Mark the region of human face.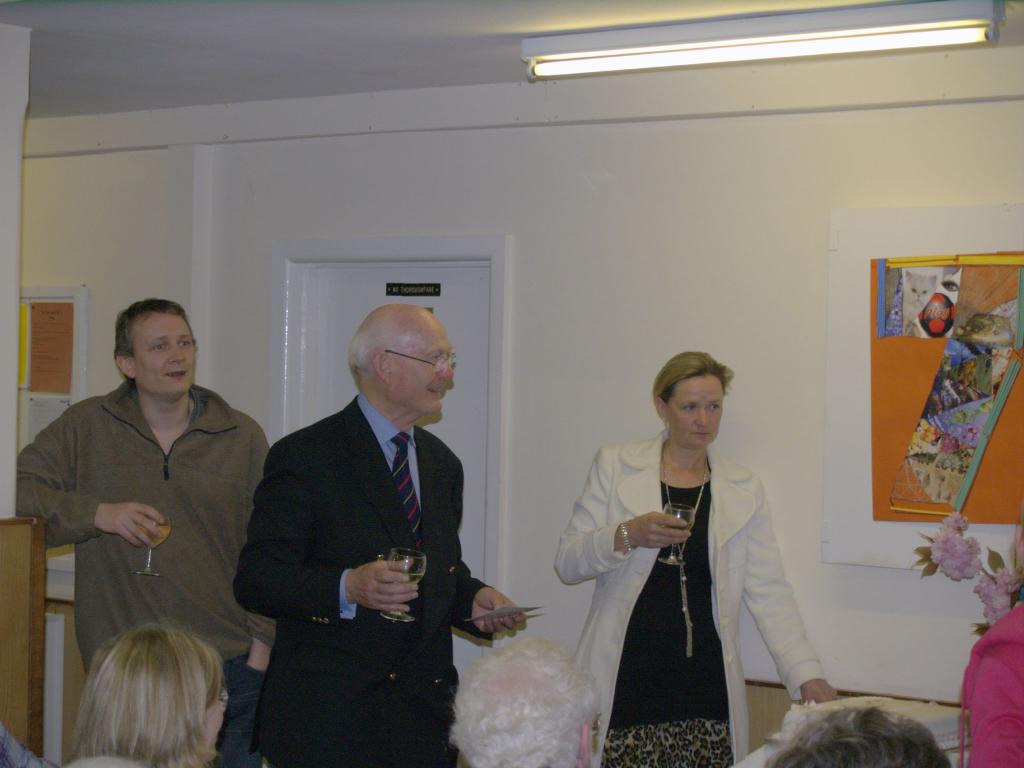
Region: locate(389, 327, 455, 416).
